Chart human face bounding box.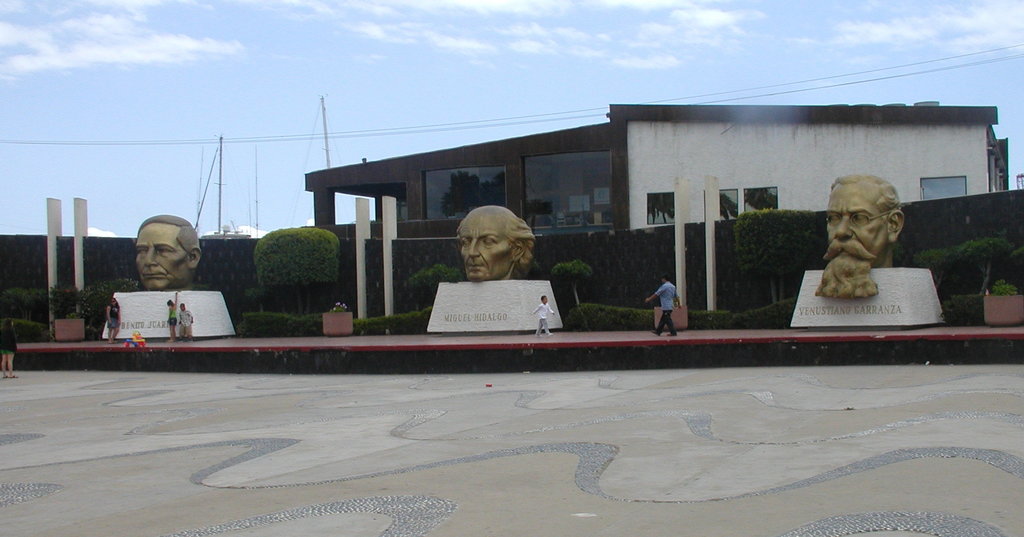
Charted: [left=138, top=216, right=187, bottom=284].
